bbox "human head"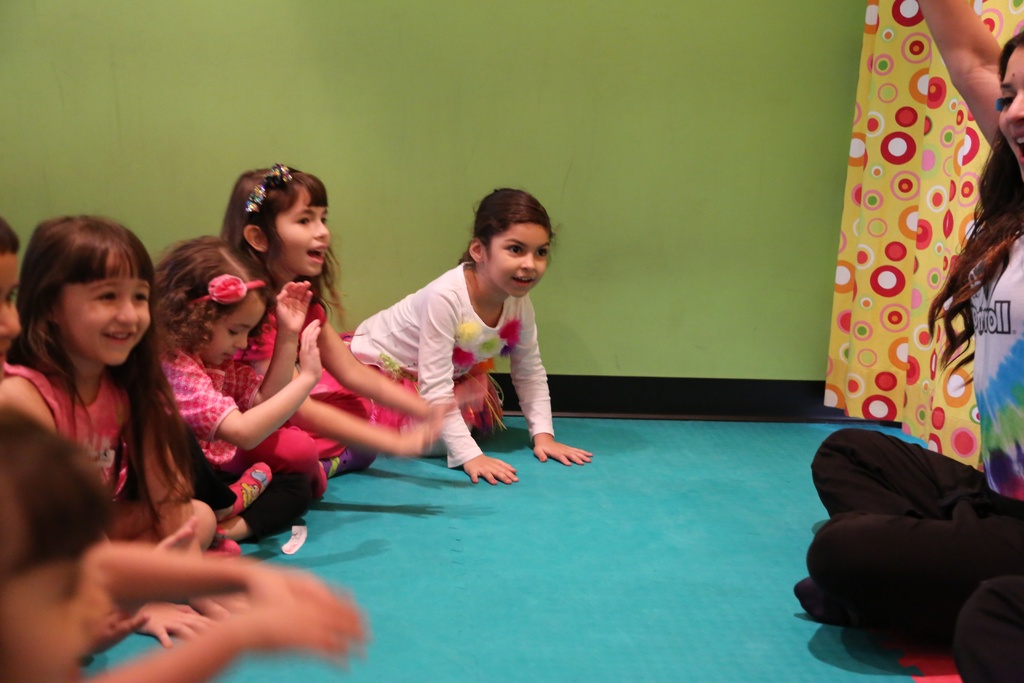
rect(0, 402, 119, 682)
